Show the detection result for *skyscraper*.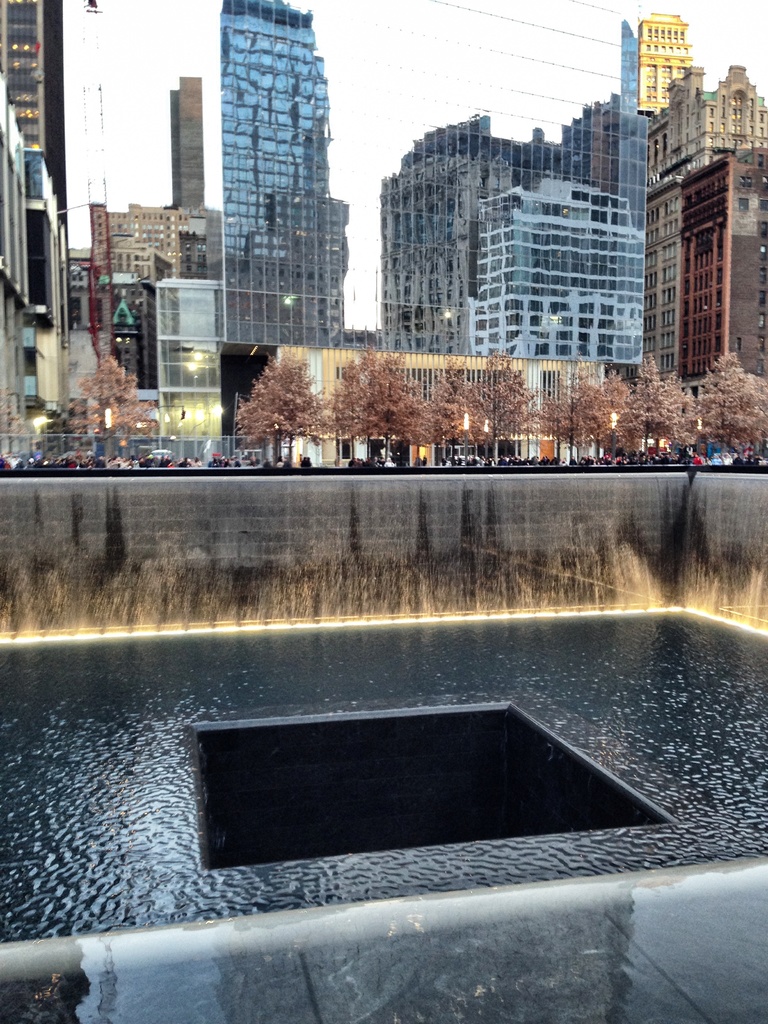
bbox=[195, 0, 353, 376].
